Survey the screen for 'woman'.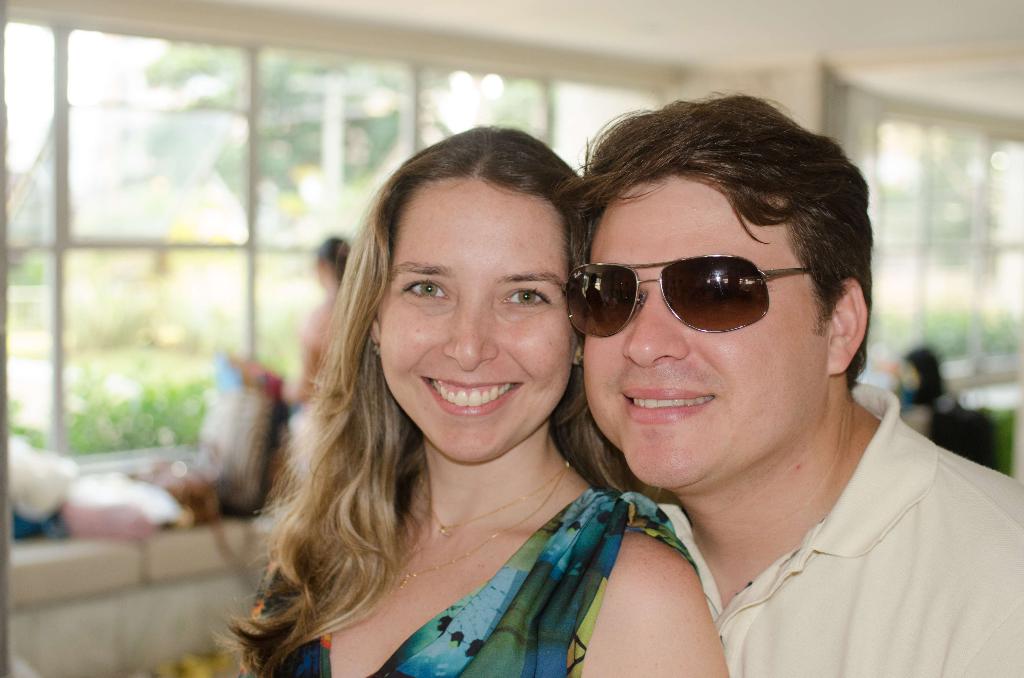
Survey found: box(230, 149, 705, 677).
